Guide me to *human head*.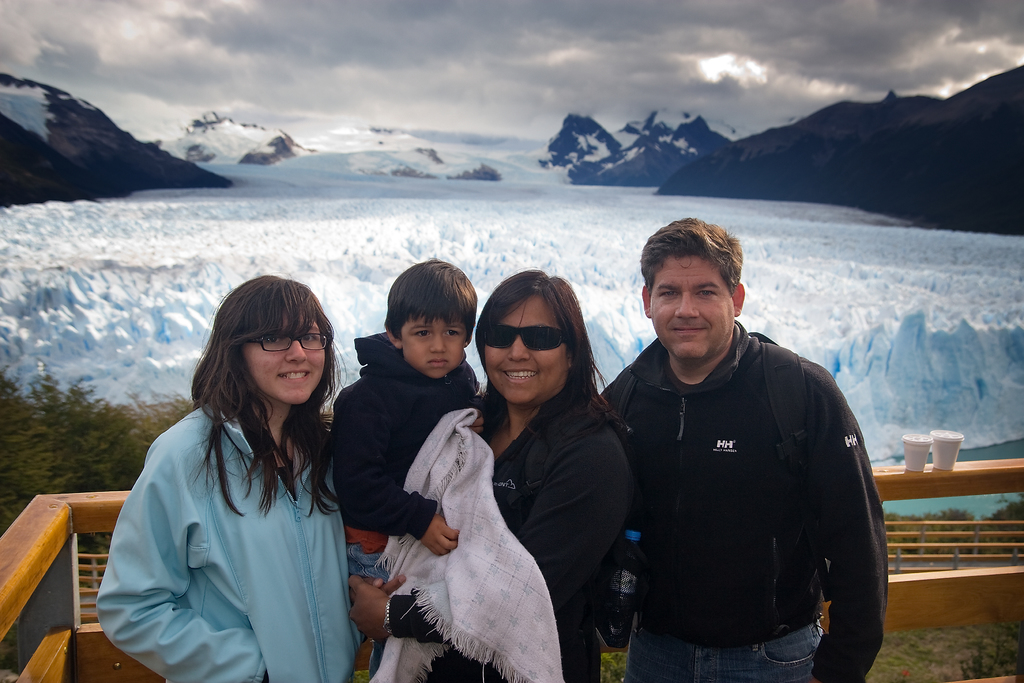
Guidance: Rect(474, 267, 596, 405).
